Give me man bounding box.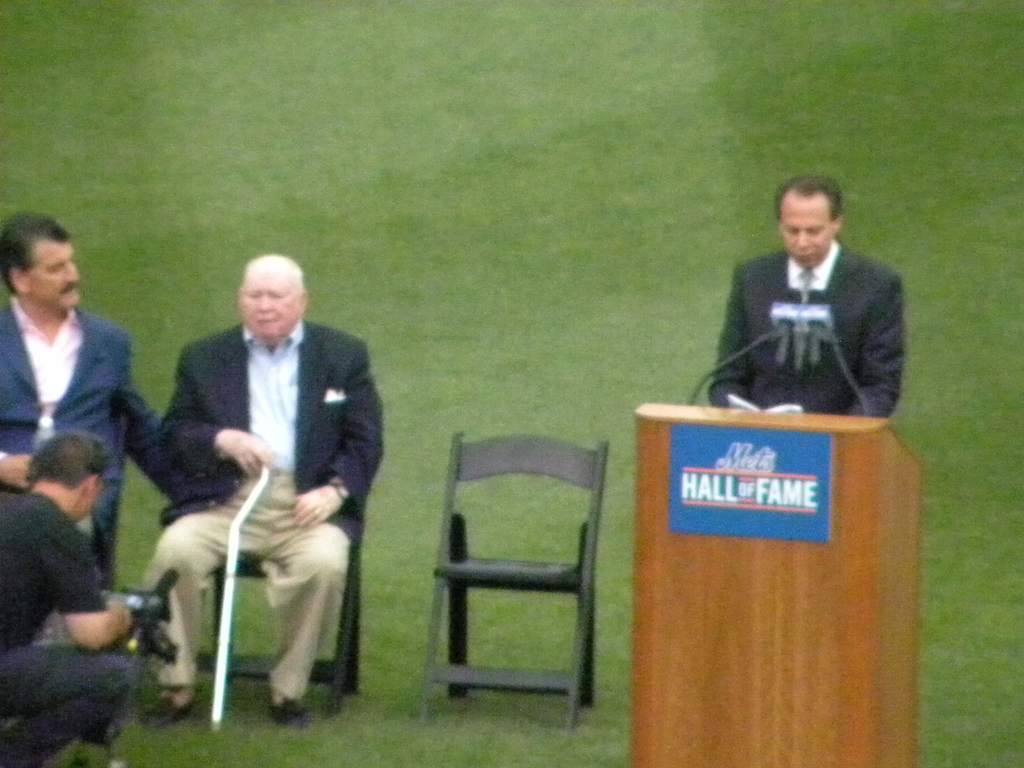
select_region(0, 206, 166, 593).
